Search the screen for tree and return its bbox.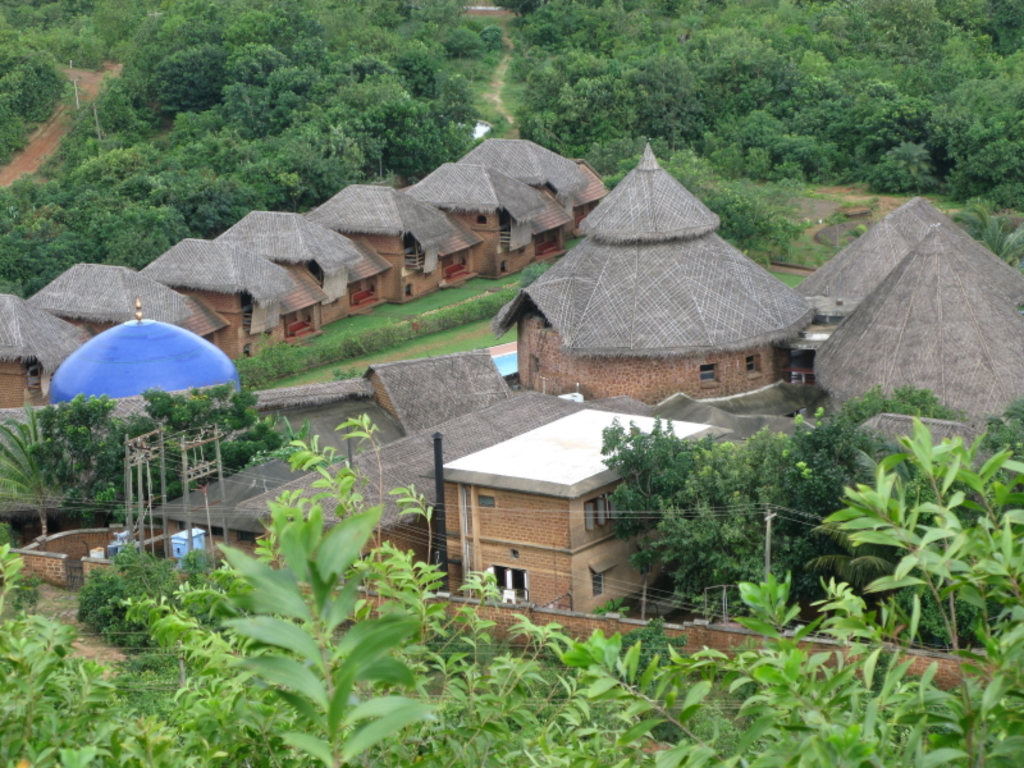
Found: bbox=[0, 399, 59, 547].
